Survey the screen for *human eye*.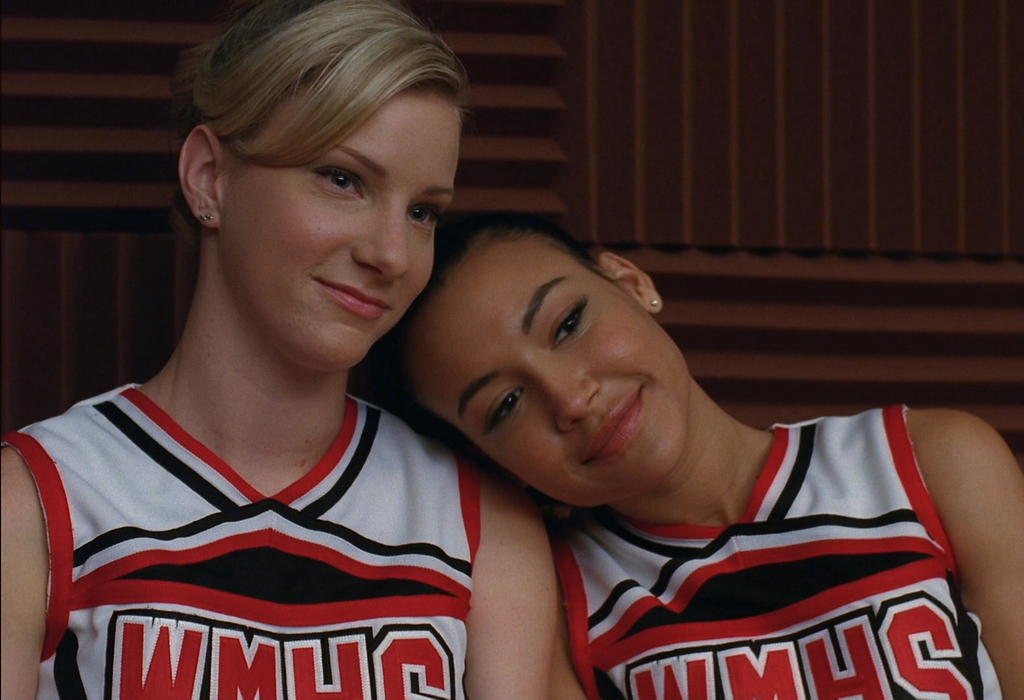
Survey found: BBox(523, 284, 611, 356).
